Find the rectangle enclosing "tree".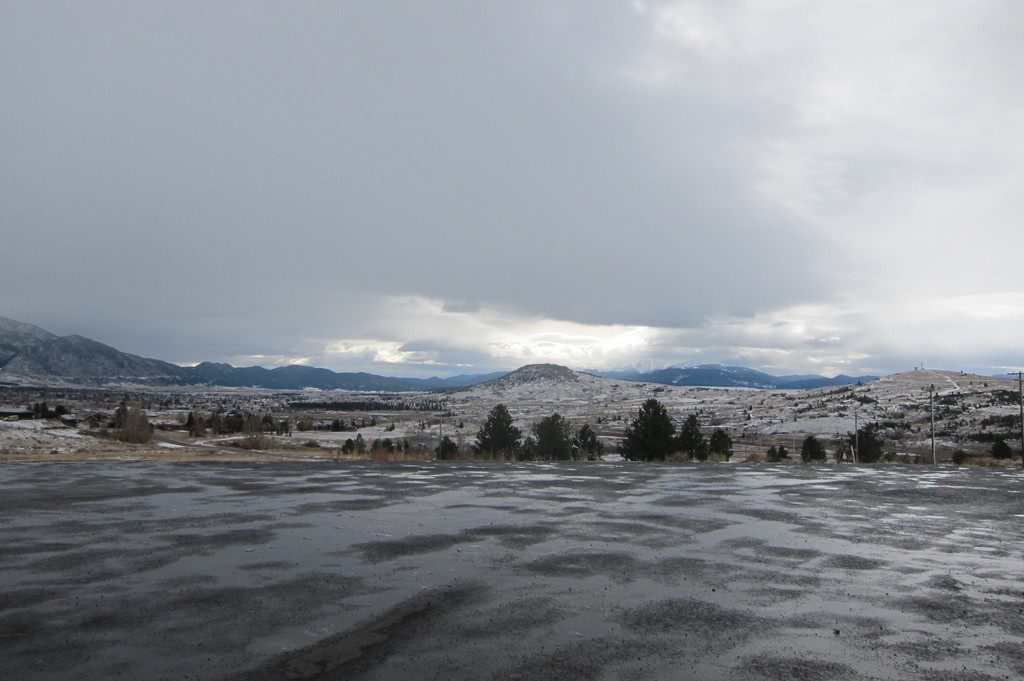
pyautogui.locateOnScreen(766, 445, 788, 466).
